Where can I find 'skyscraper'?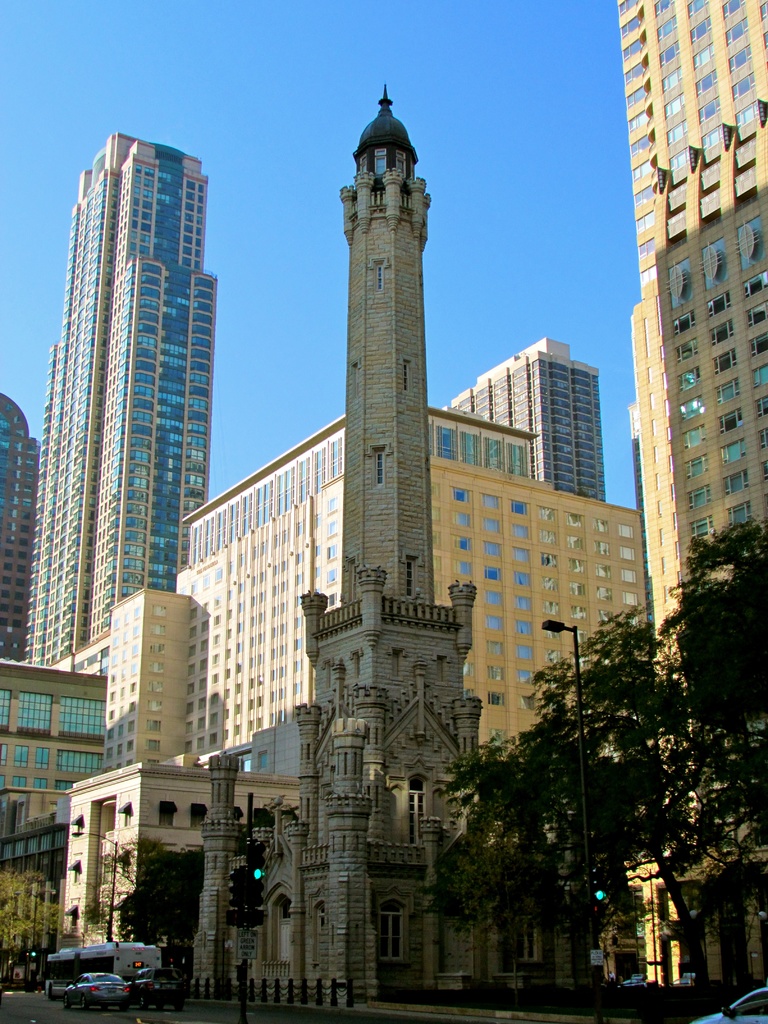
You can find it at rect(23, 129, 219, 666).
